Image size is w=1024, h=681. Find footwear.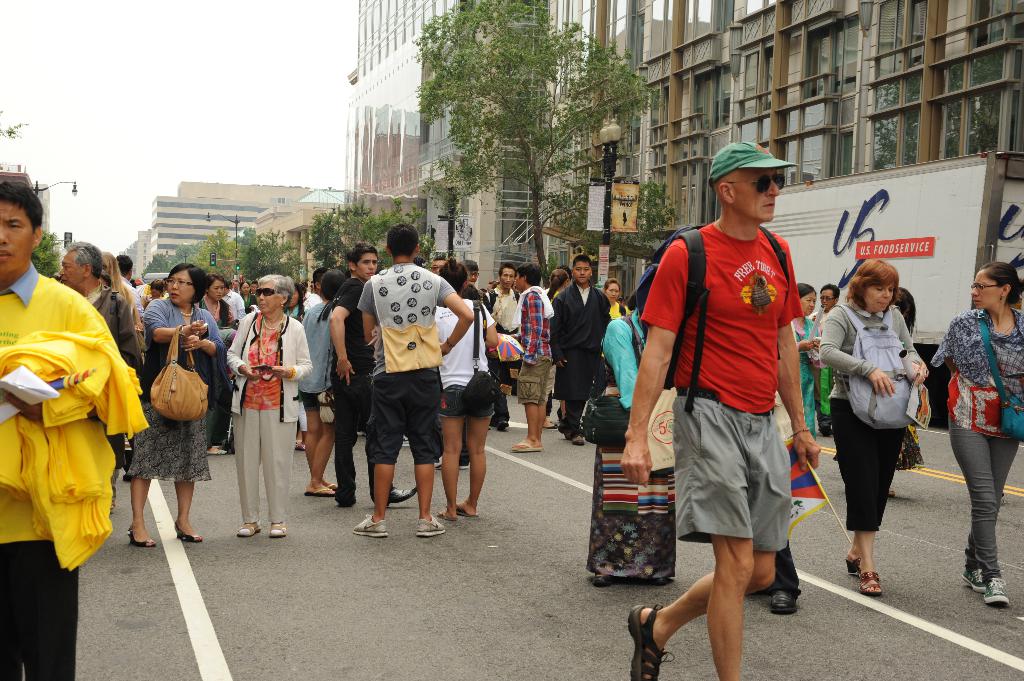
x1=770, y1=589, x2=804, y2=617.
